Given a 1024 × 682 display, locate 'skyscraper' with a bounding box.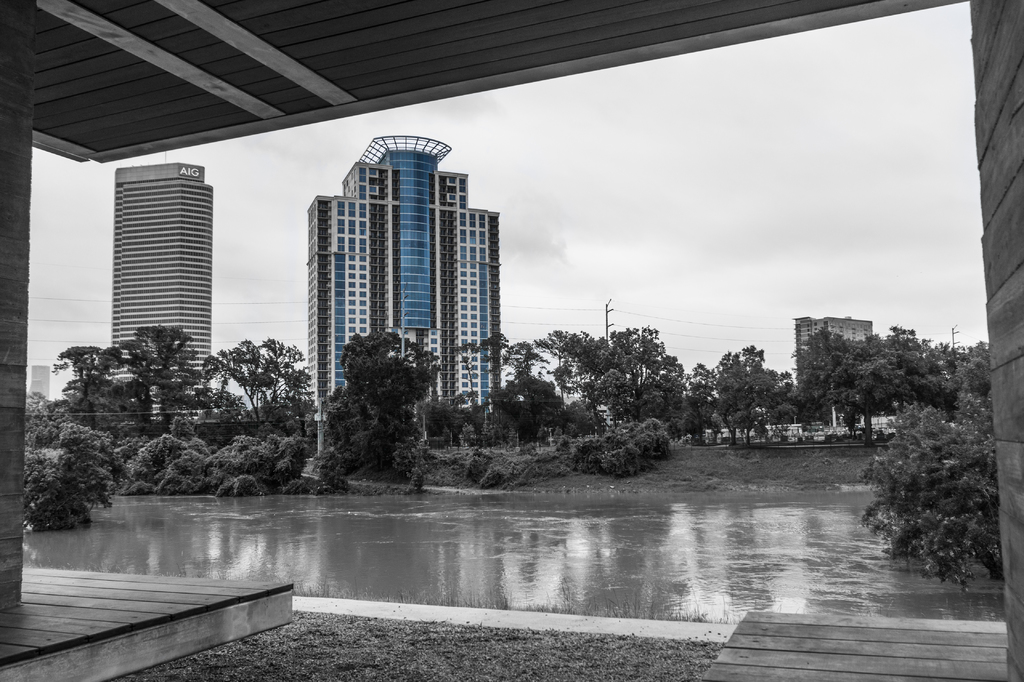
Located: x1=302 y1=134 x2=500 y2=410.
